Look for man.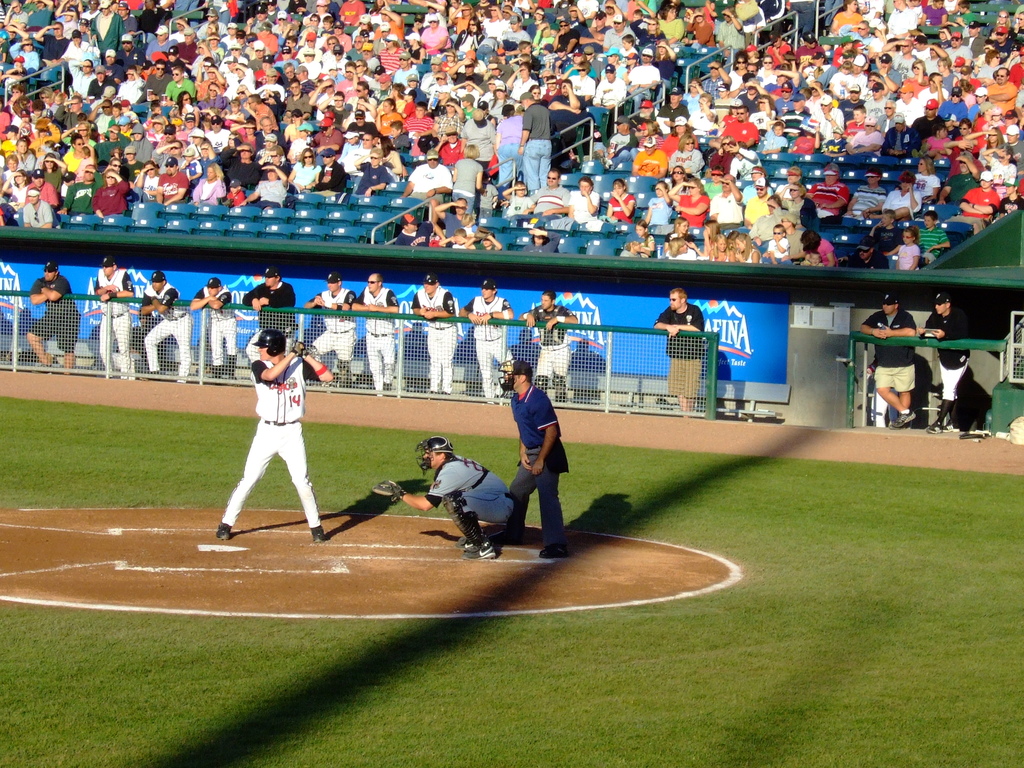
Found: box(212, 54, 236, 96).
